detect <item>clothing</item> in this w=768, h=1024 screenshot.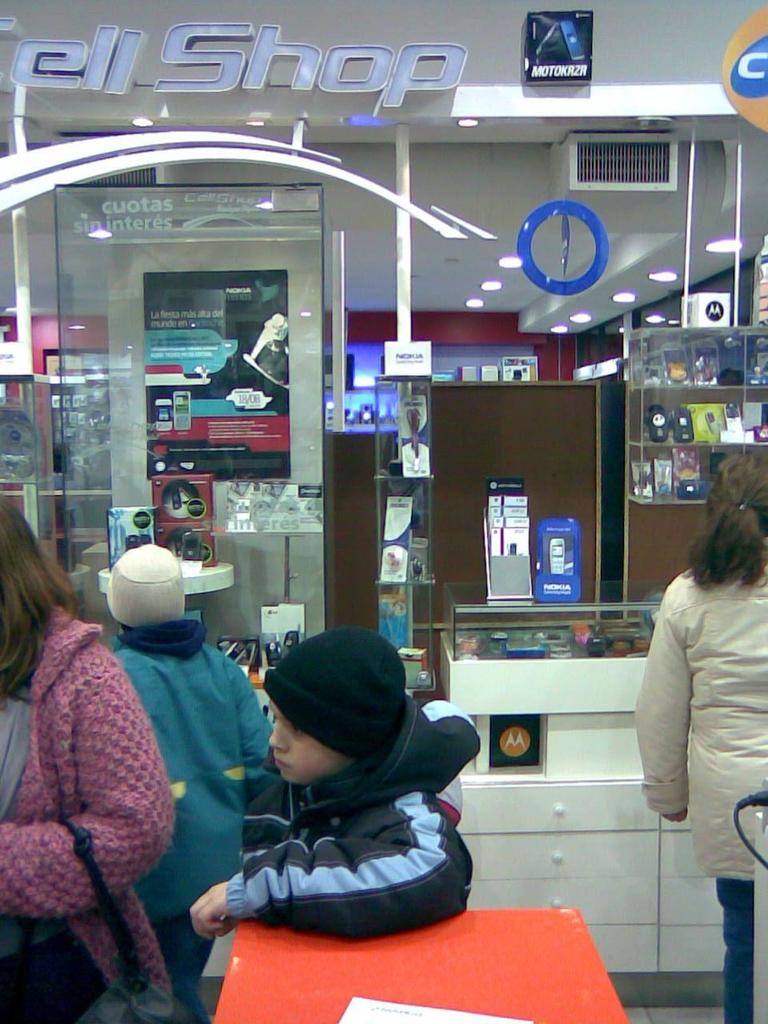
Detection: BBox(230, 679, 485, 938).
